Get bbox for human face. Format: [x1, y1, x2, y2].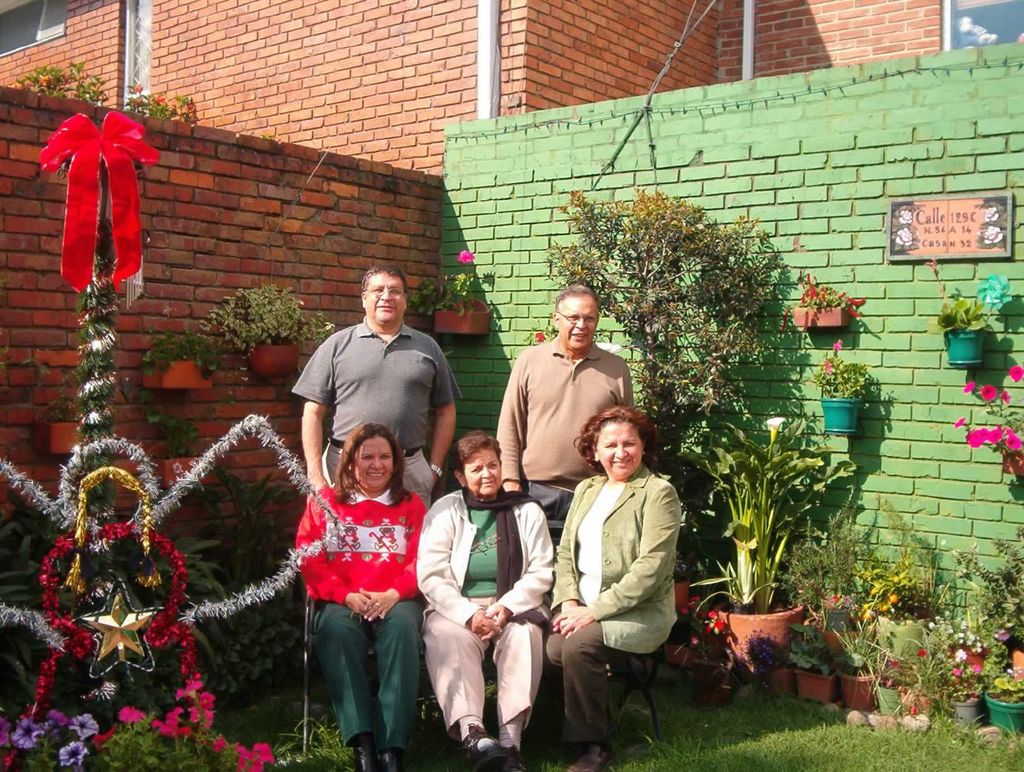
[454, 443, 503, 492].
